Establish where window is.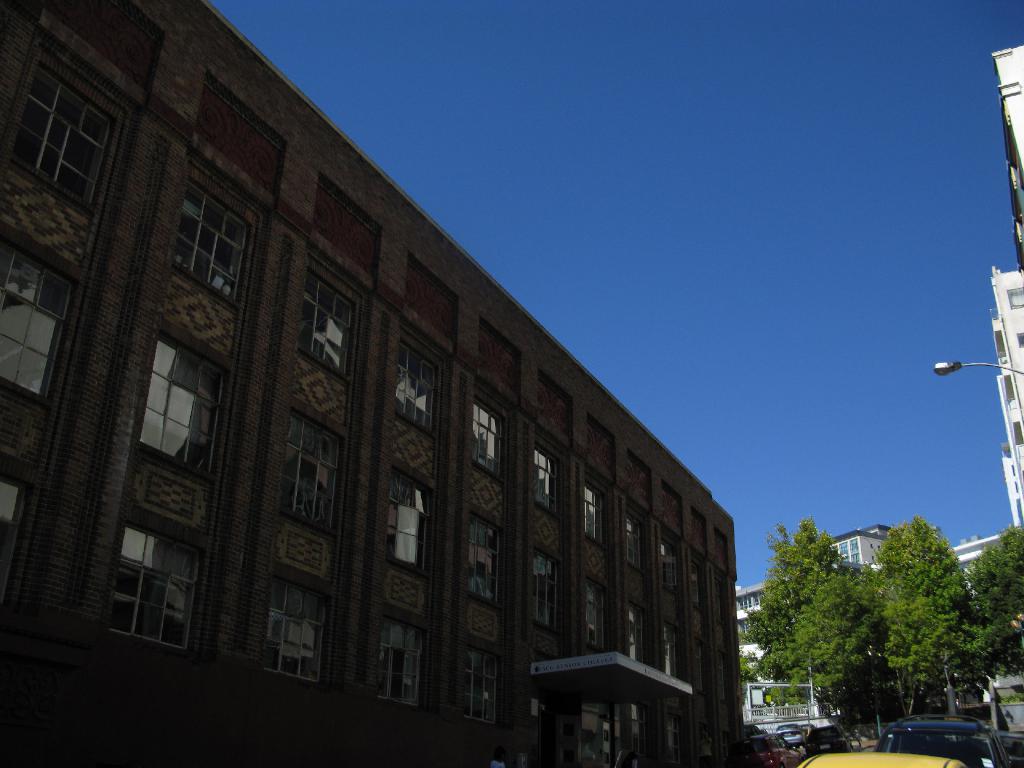
Established at BBox(388, 461, 436, 586).
